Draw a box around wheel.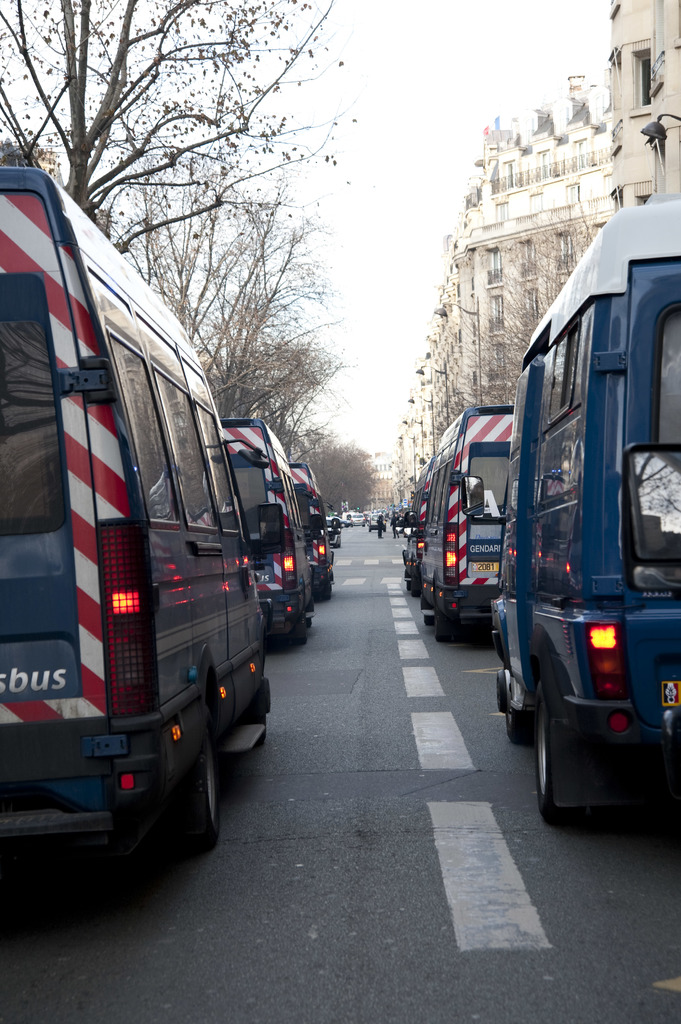
410:577:422:600.
